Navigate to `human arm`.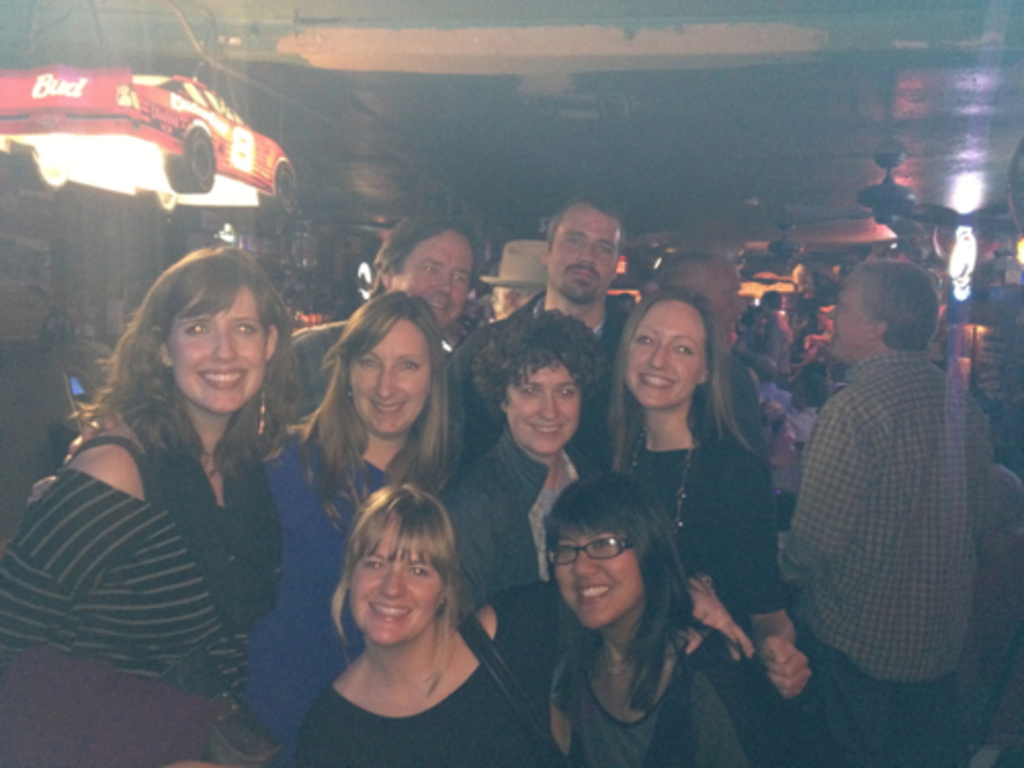
Navigation target: 440,483,508,621.
